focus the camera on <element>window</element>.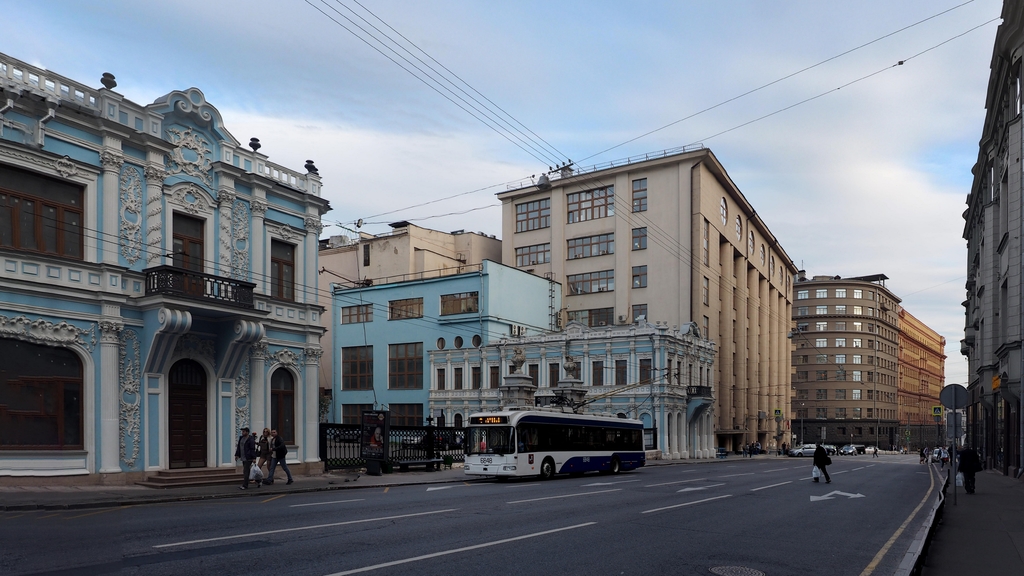
Focus region: <box>388,403,420,431</box>.
